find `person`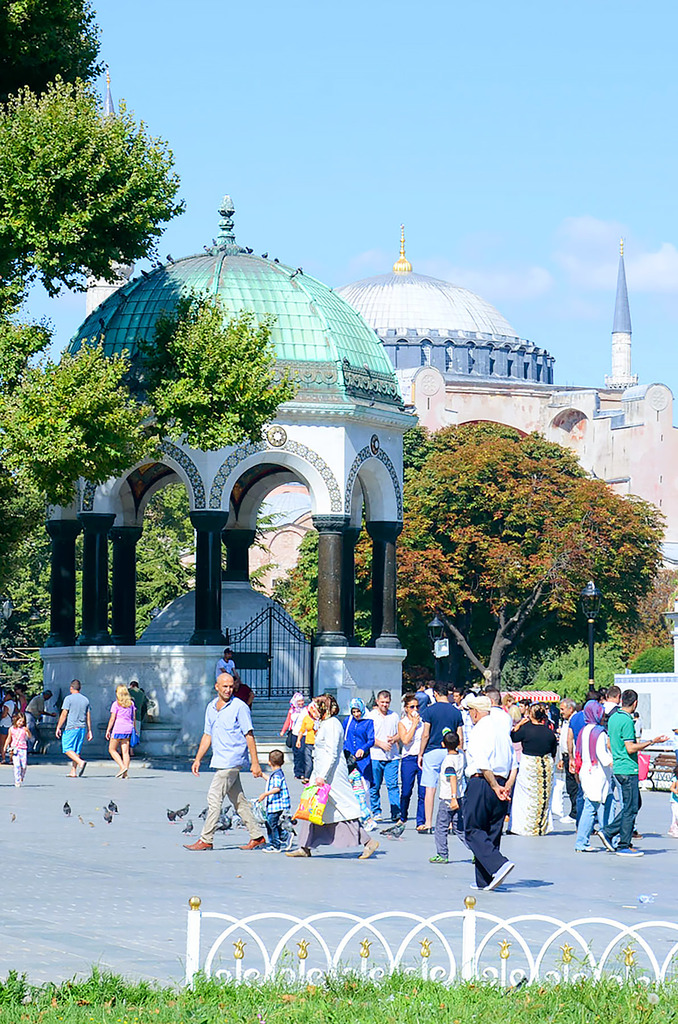
<region>214, 650, 239, 692</region>
